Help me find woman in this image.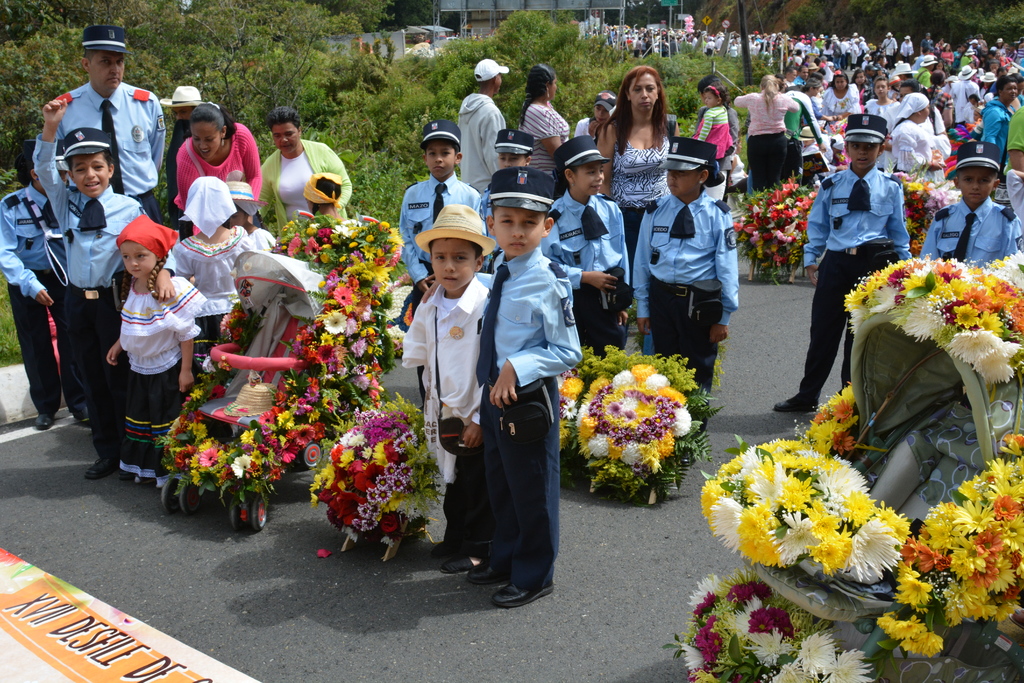
Found it: x1=890, y1=95, x2=941, y2=179.
